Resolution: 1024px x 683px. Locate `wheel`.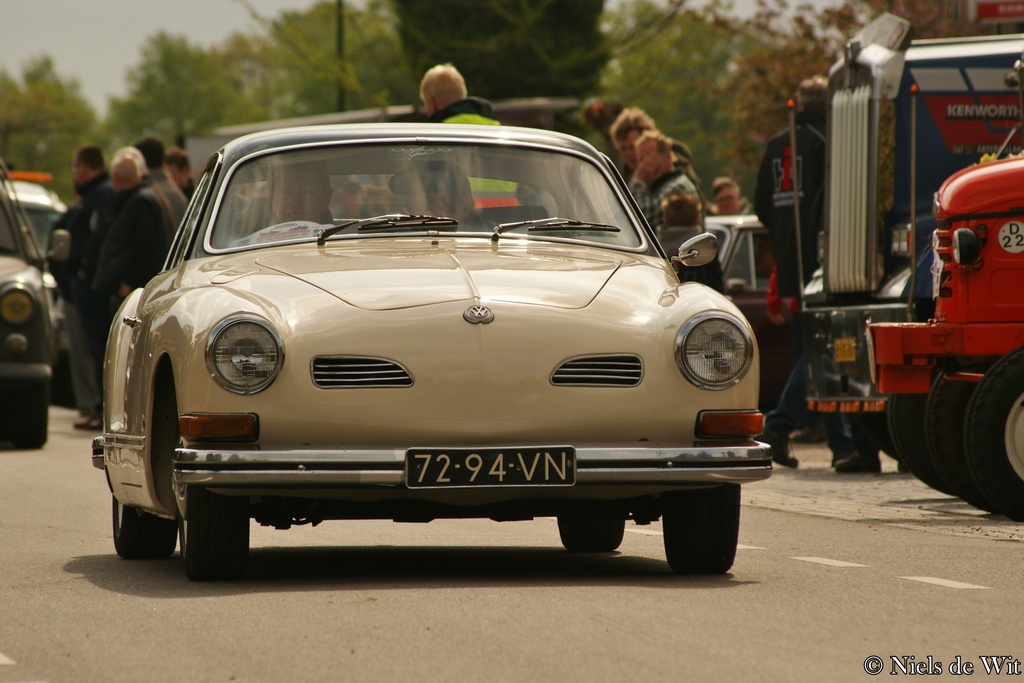
Rect(964, 337, 1023, 525).
